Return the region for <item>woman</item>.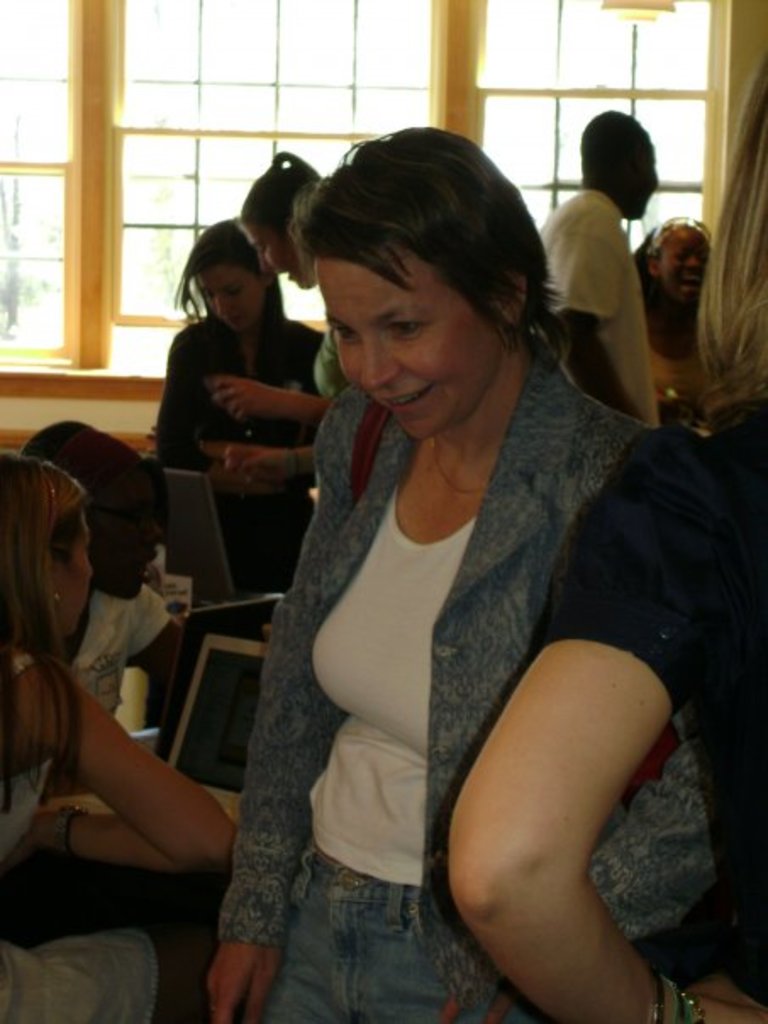
{"x1": 0, "y1": 449, "x2": 242, "y2": 1022}.
